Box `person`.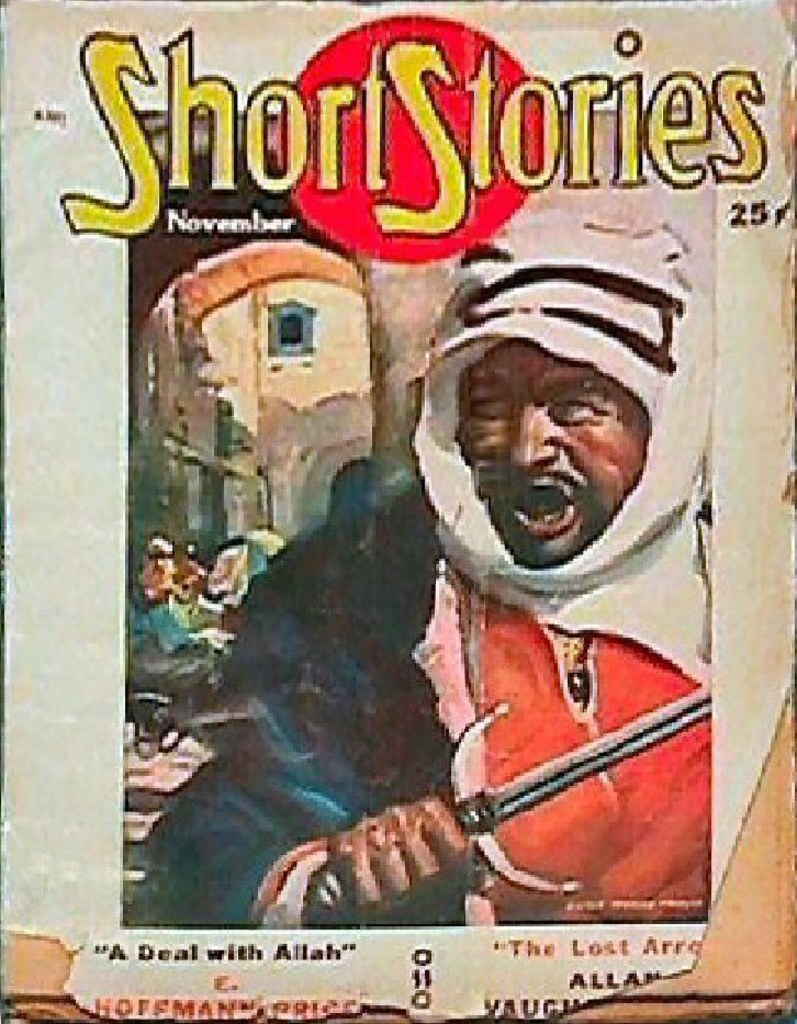
<bbox>123, 537, 232, 679</bbox>.
